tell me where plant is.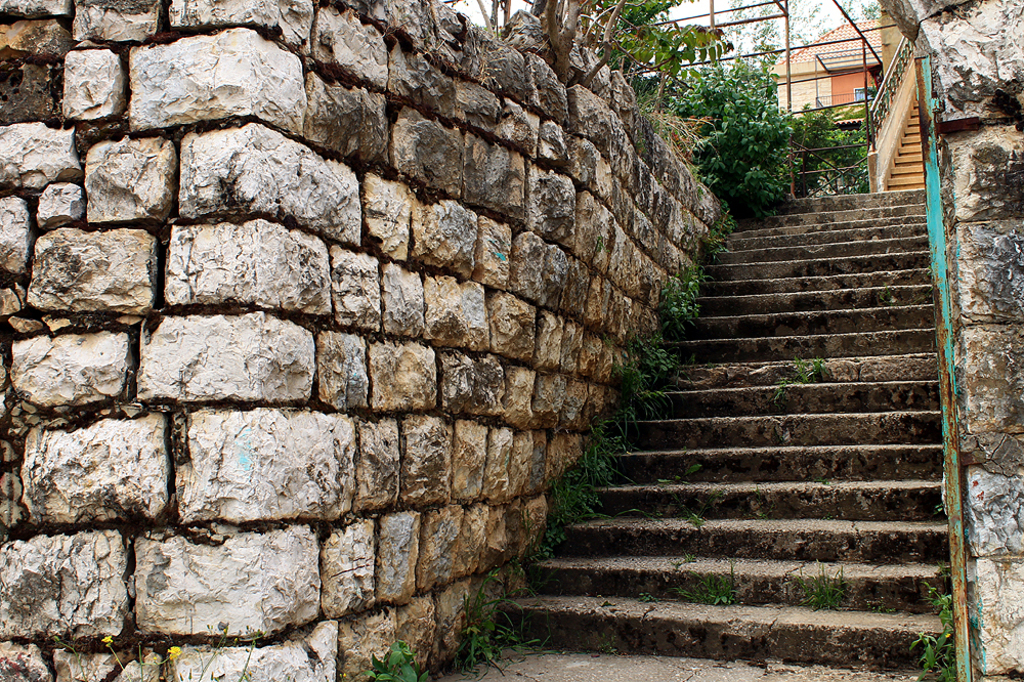
plant is at bbox(908, 578, 961, 681).
